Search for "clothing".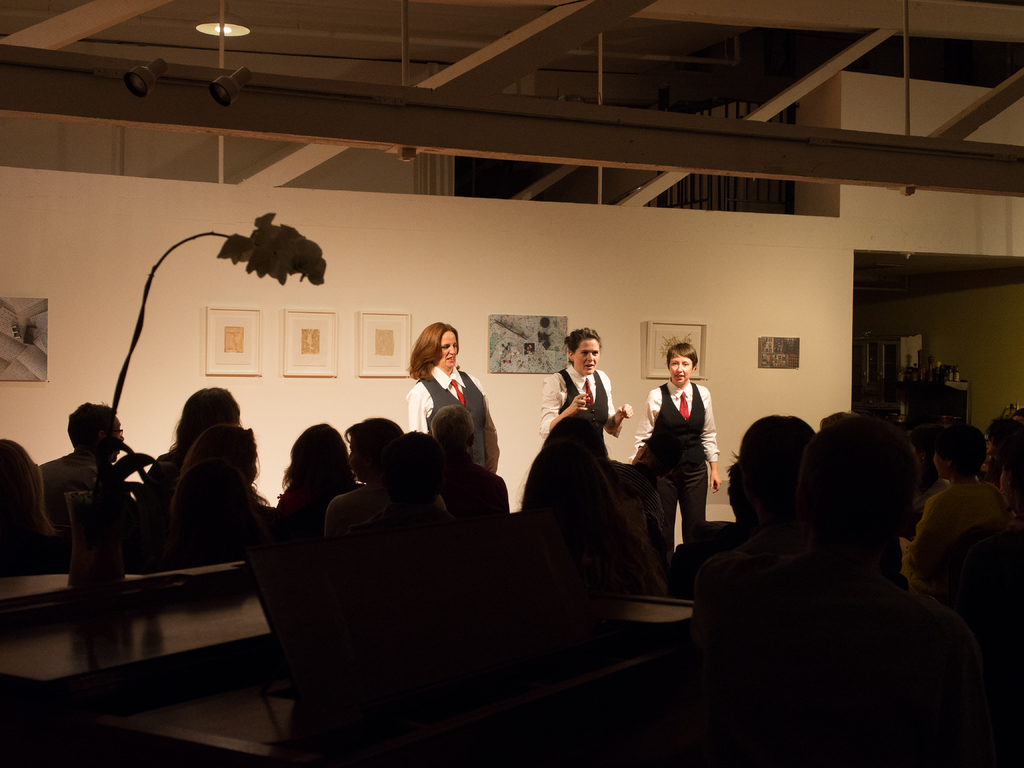
Found at detection(406, 369, 488, 461).
